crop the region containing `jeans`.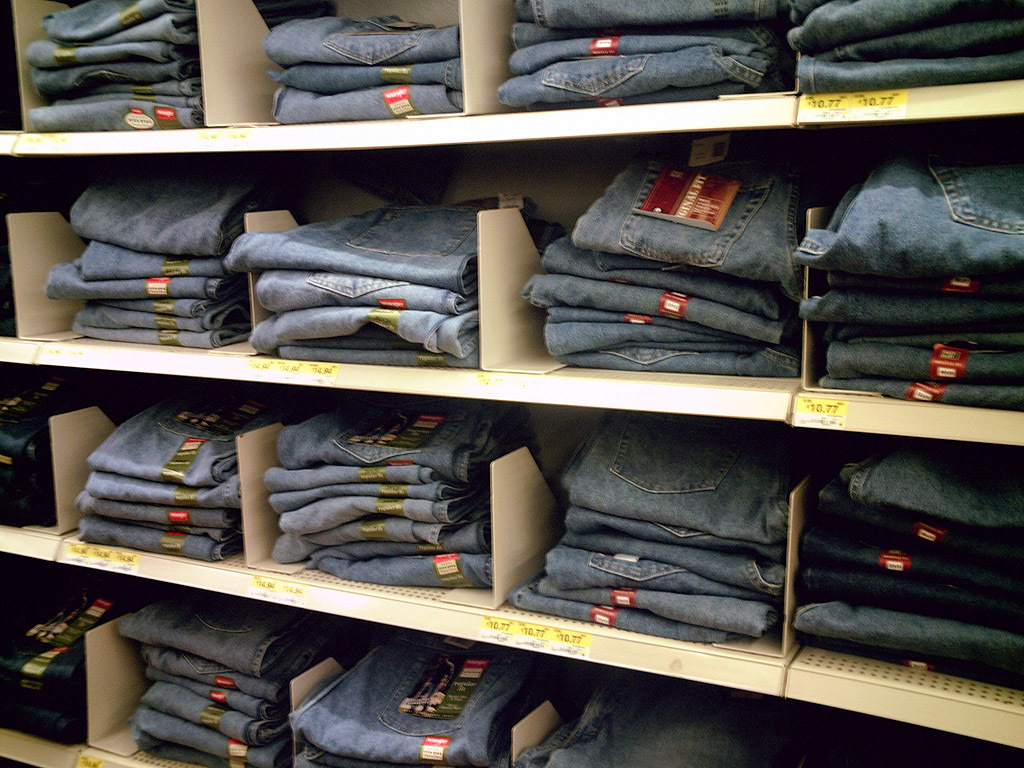
Crop region: box(270, 54, 458, 94).
